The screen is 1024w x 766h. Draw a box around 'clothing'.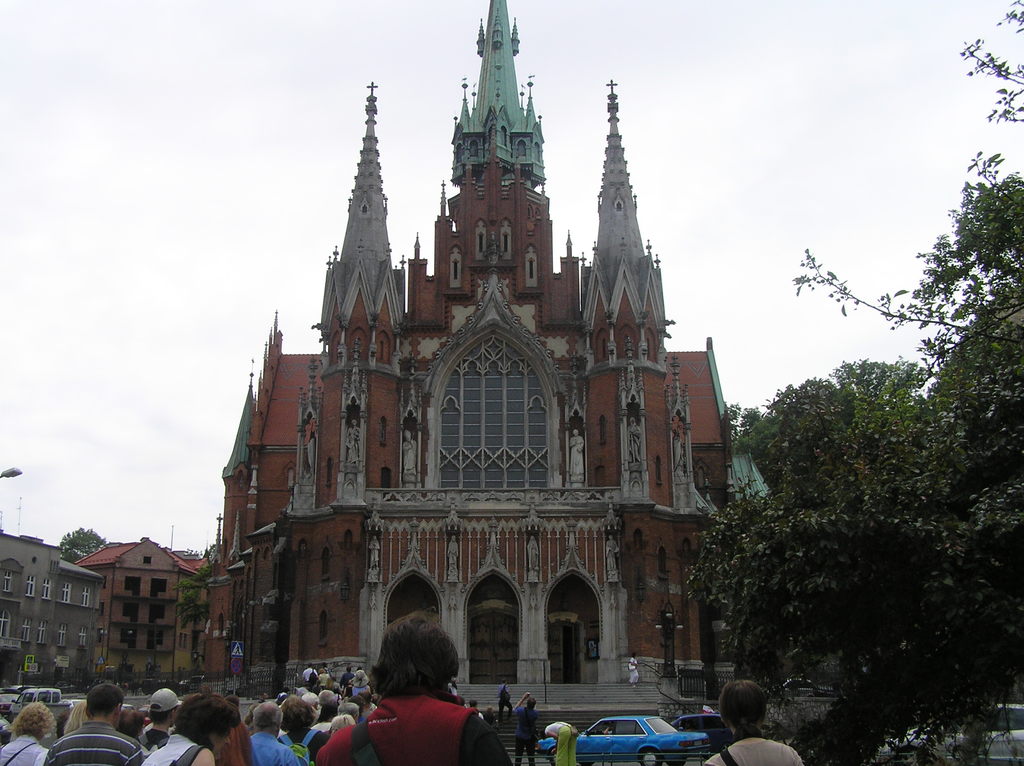
{"x1": 355, "y1": 685, "x2": 373, "y2": 703}.
